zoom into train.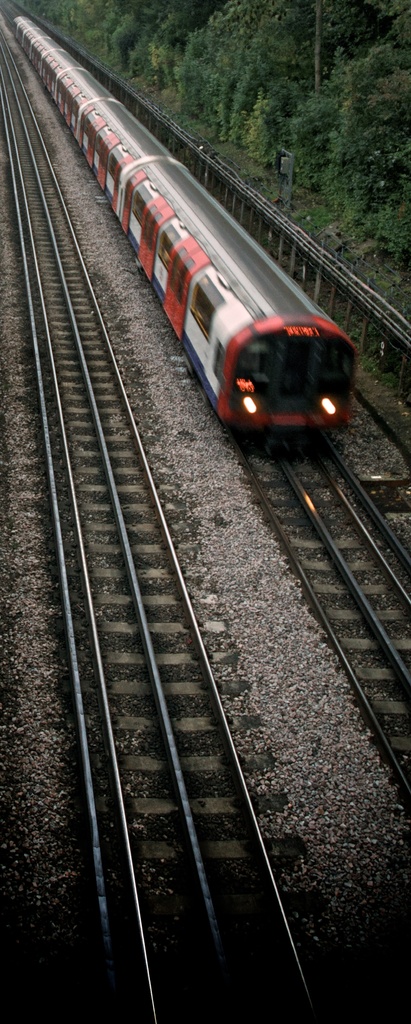
Zoom target: BBox(13, 13, 351, 445).
